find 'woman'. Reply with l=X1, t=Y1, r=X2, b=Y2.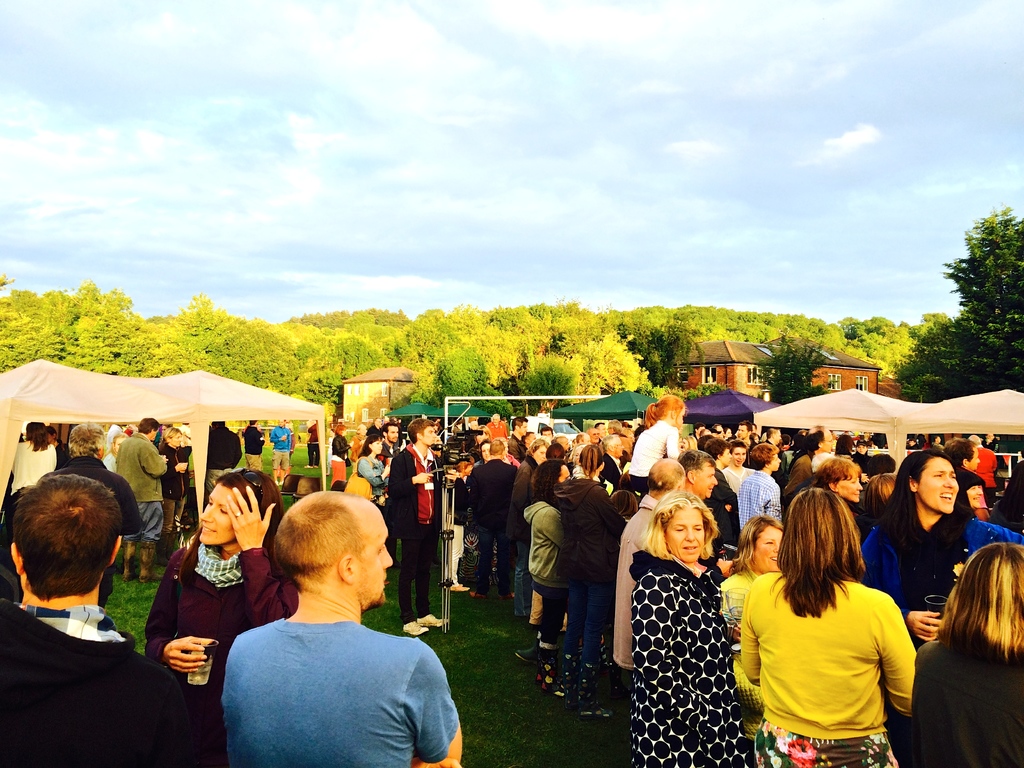
l=520, t=461, r=572, b=692.
